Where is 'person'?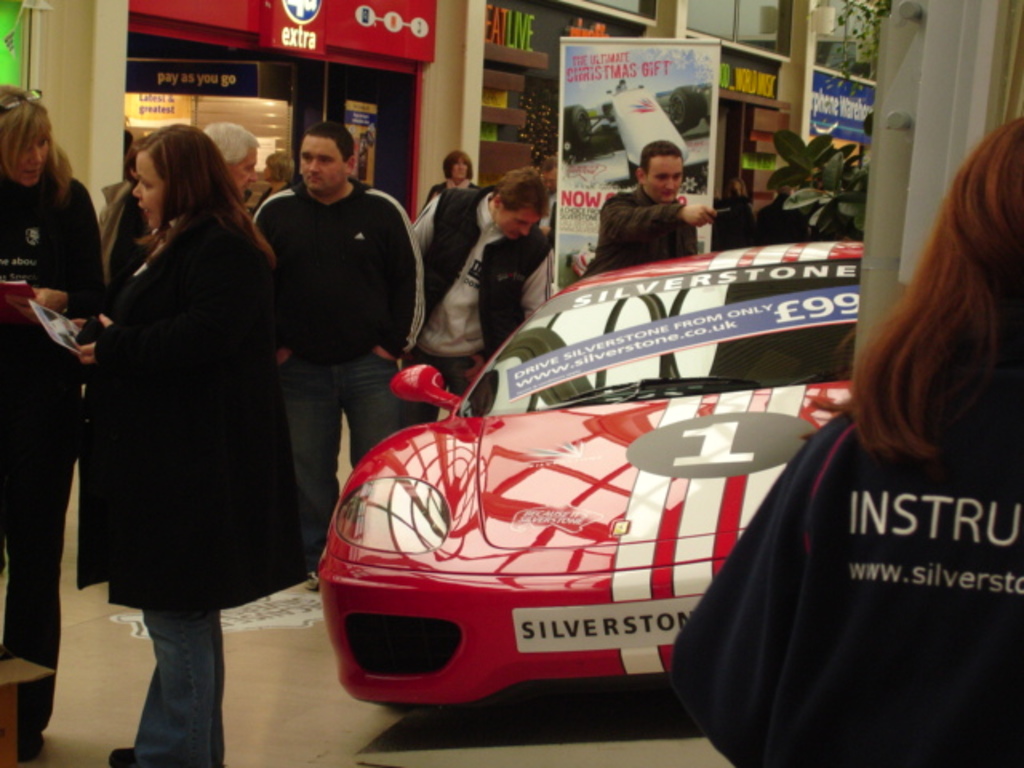
box=[402, 162, 554, 427].
